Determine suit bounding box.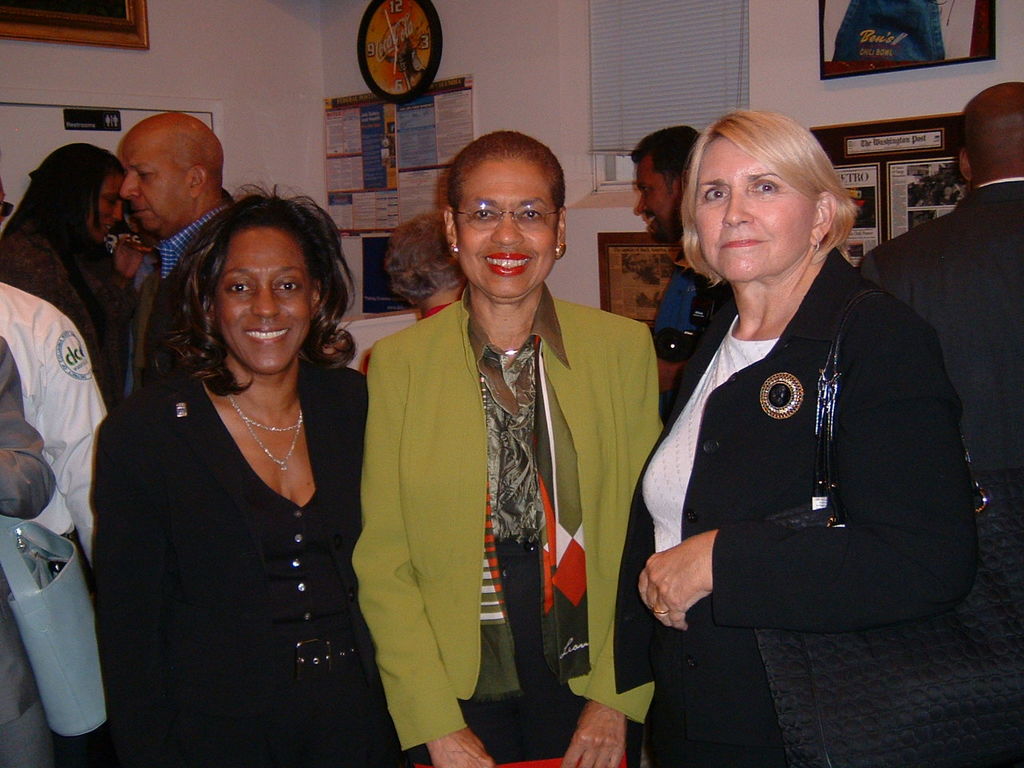
Determined: <box>854,167,1023,462</box>.
